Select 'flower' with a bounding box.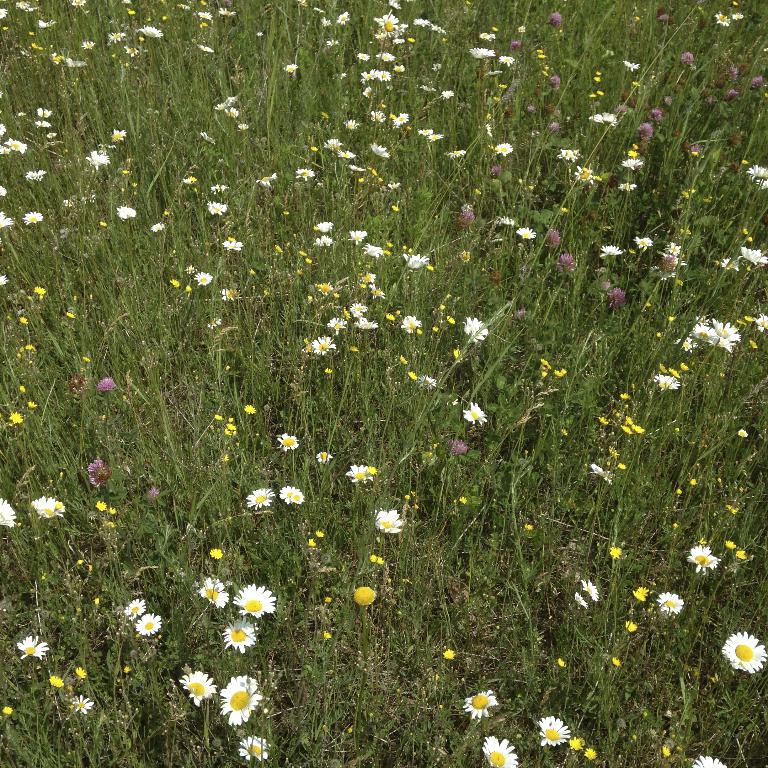
locate(664, 72, 671, 86).
